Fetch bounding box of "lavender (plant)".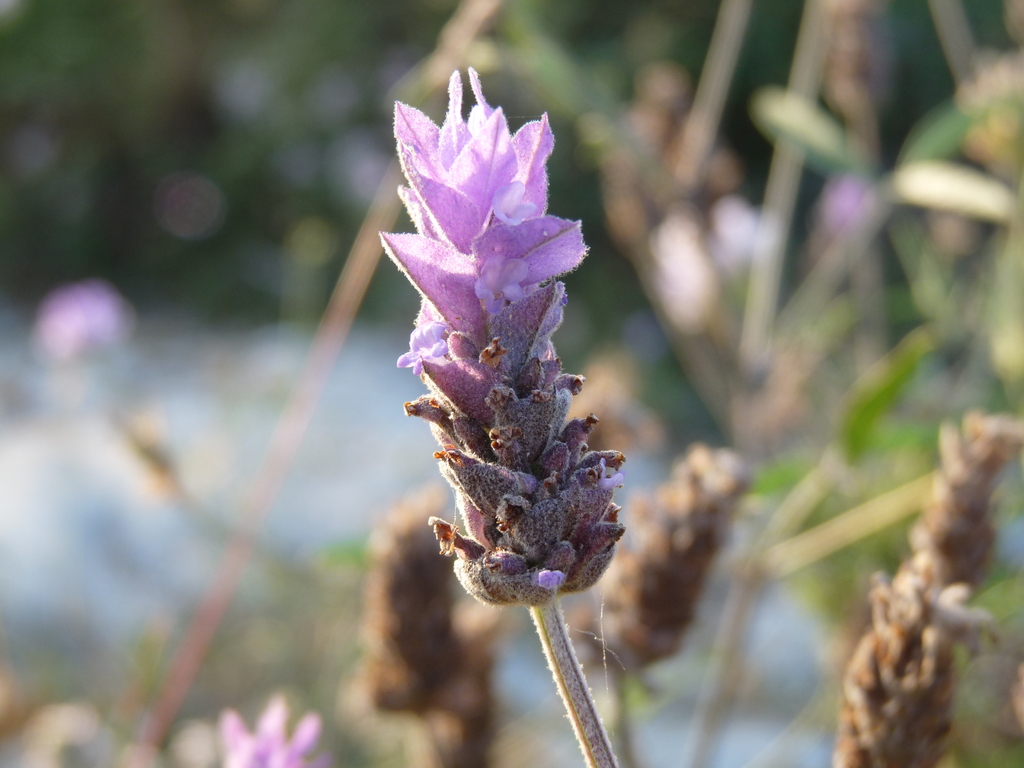
Bbox: (x1=546, y1=436, x2=773, y2=767).
